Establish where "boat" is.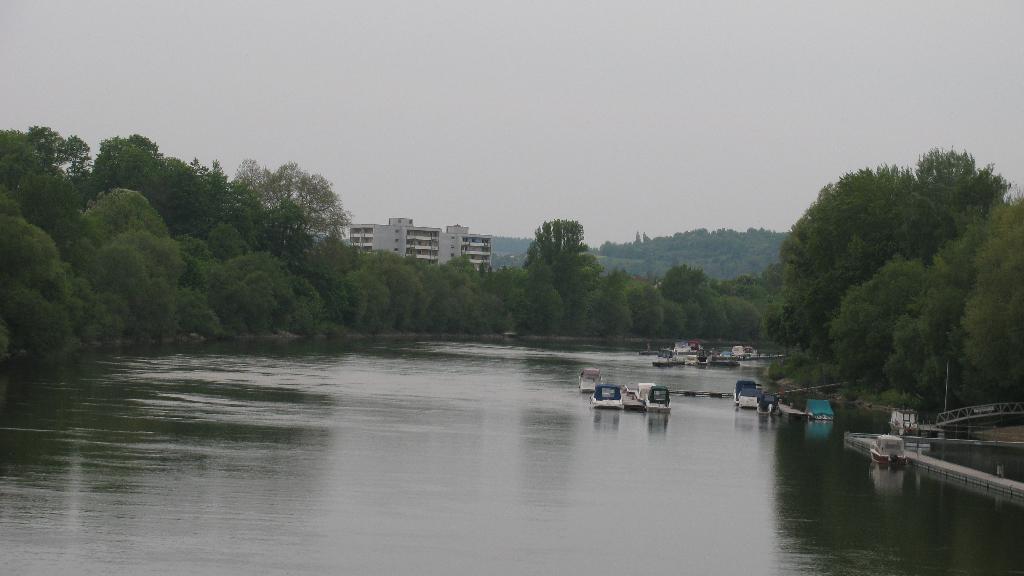
Established at 865/433/909/471.
